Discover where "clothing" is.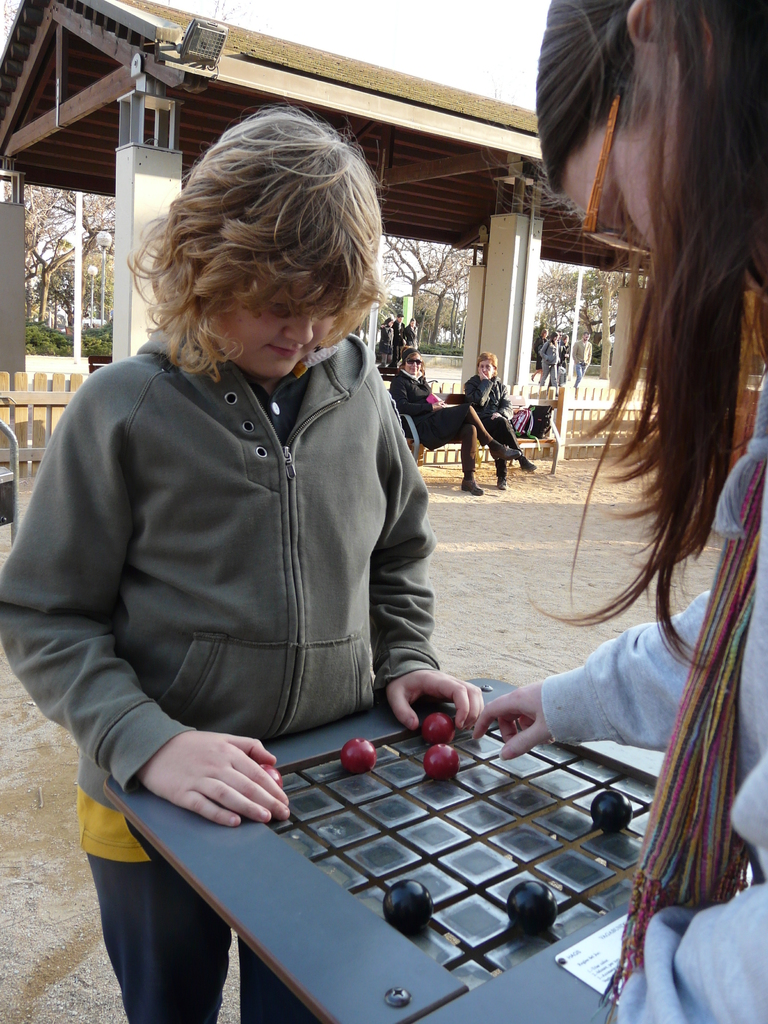
Discovered at Rect(554, 349, 568, 374).
